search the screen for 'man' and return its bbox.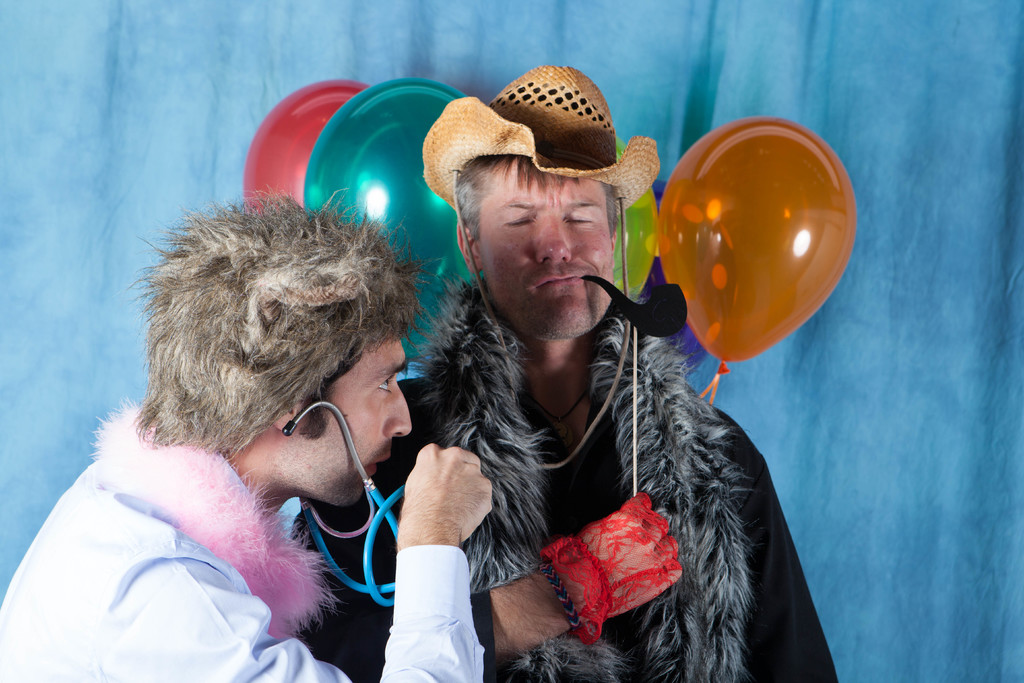
Found: 289,64,833,682.
